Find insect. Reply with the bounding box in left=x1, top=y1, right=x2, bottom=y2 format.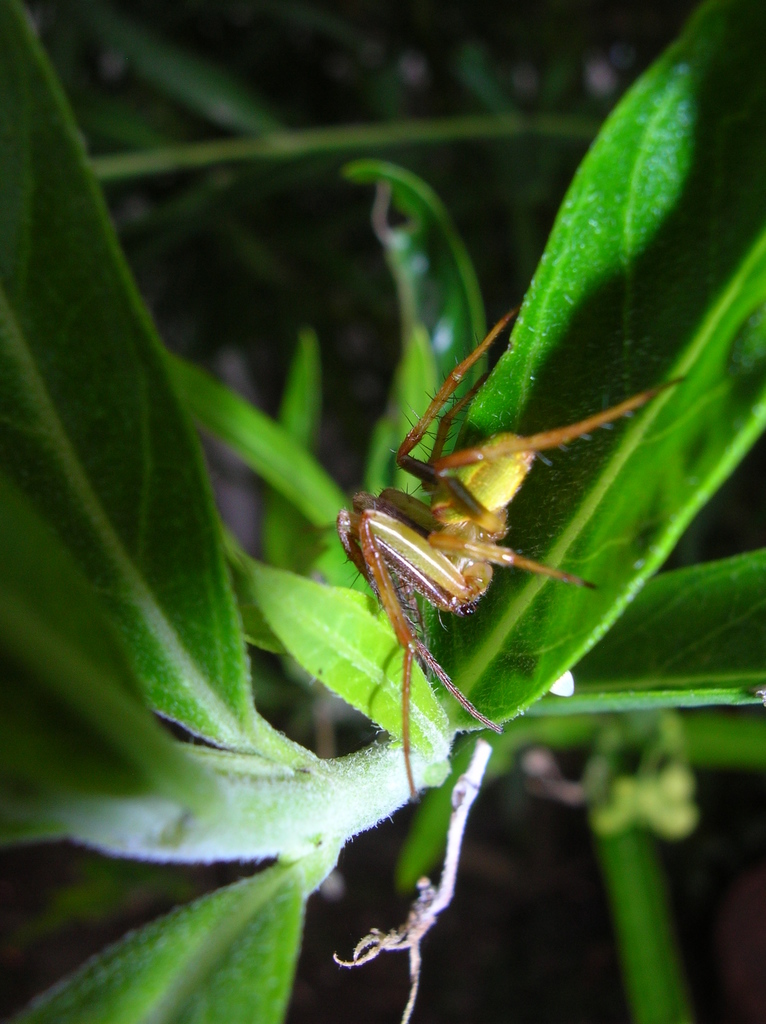
left=319, top=308, right=694, bottom=802.
